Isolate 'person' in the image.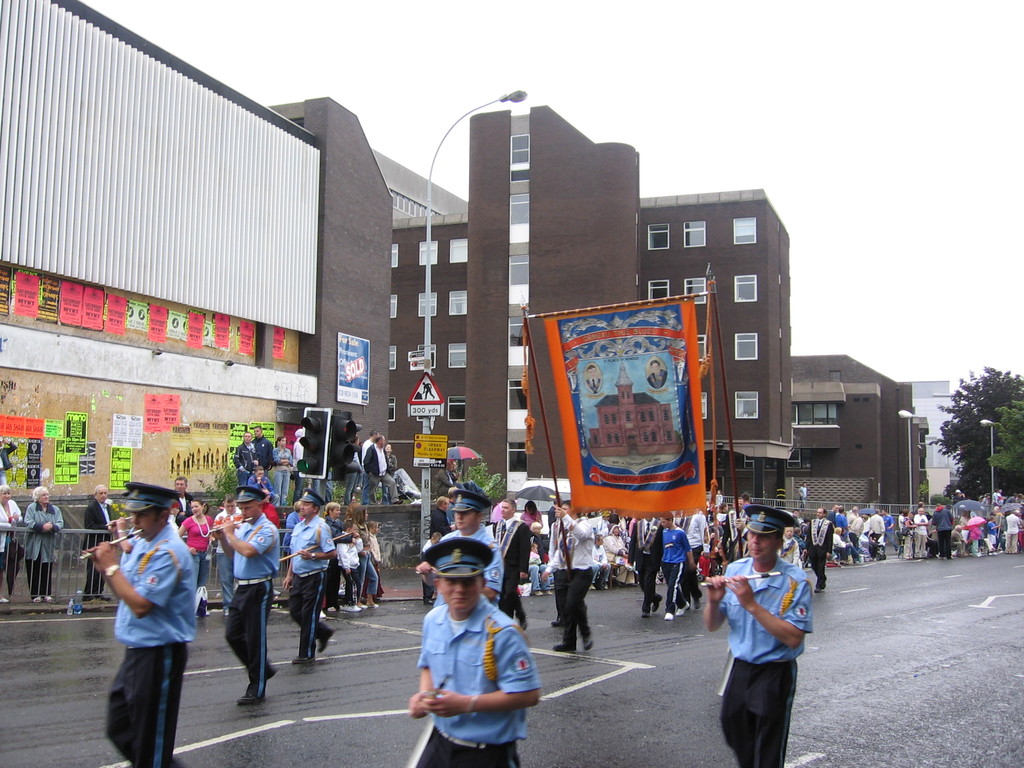
Isolated region: [x1=285, y1=497, x2=303, y2=537].
